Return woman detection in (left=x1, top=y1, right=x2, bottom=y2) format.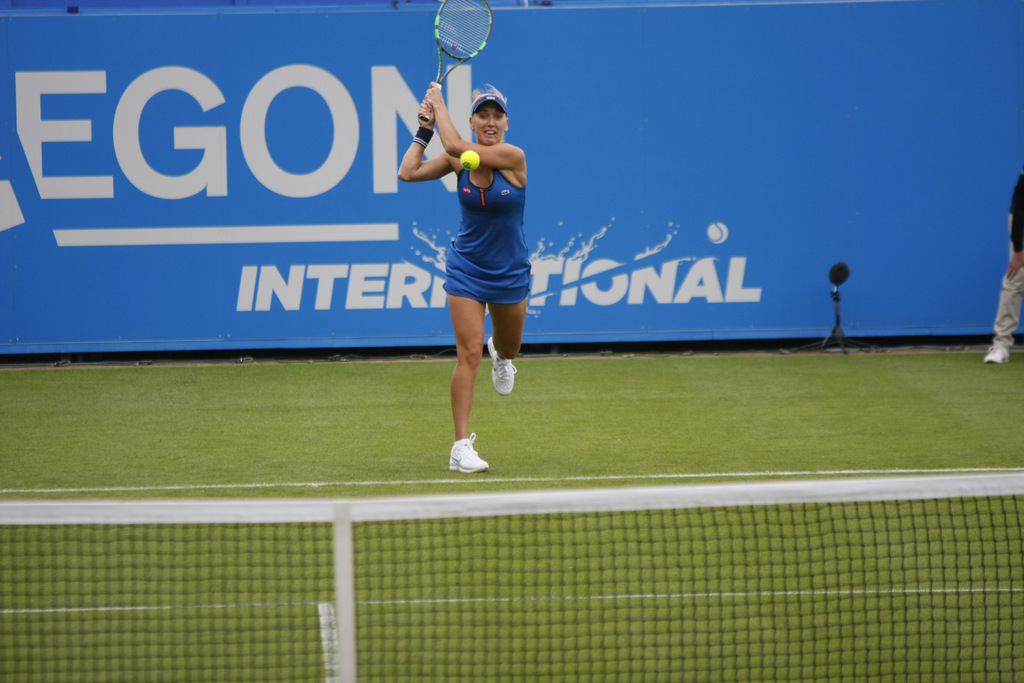
(left=409, top=60, right=545, bottom=446).
